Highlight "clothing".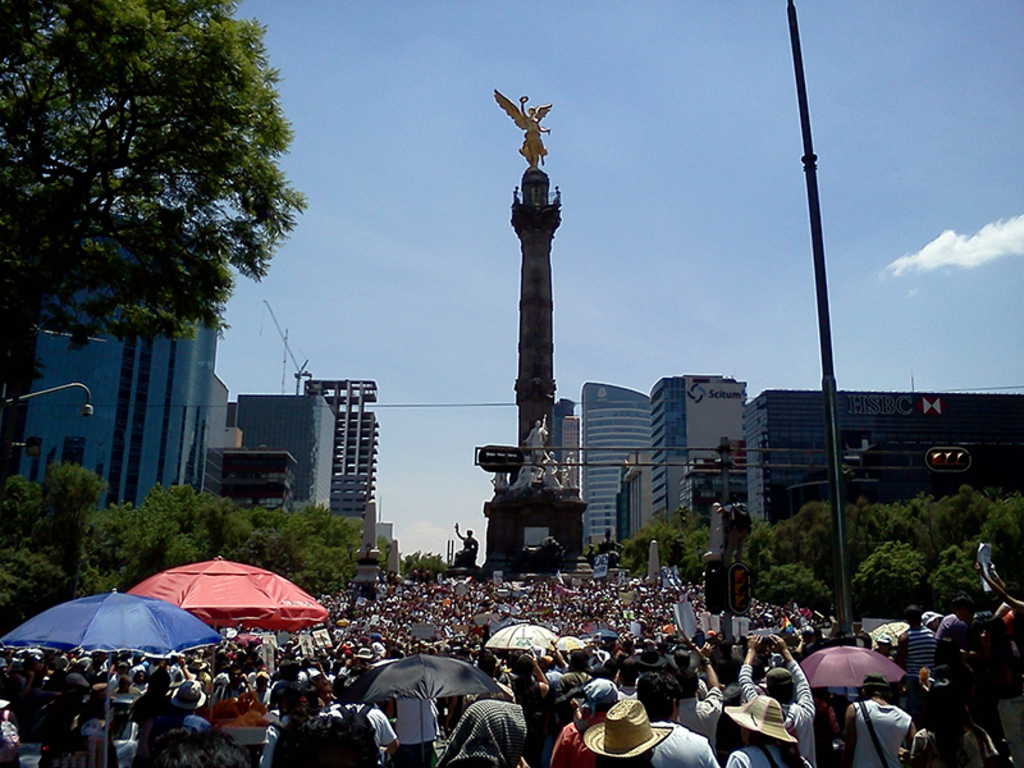
Highlighted region: select_region(676, 686, 717, 754).
